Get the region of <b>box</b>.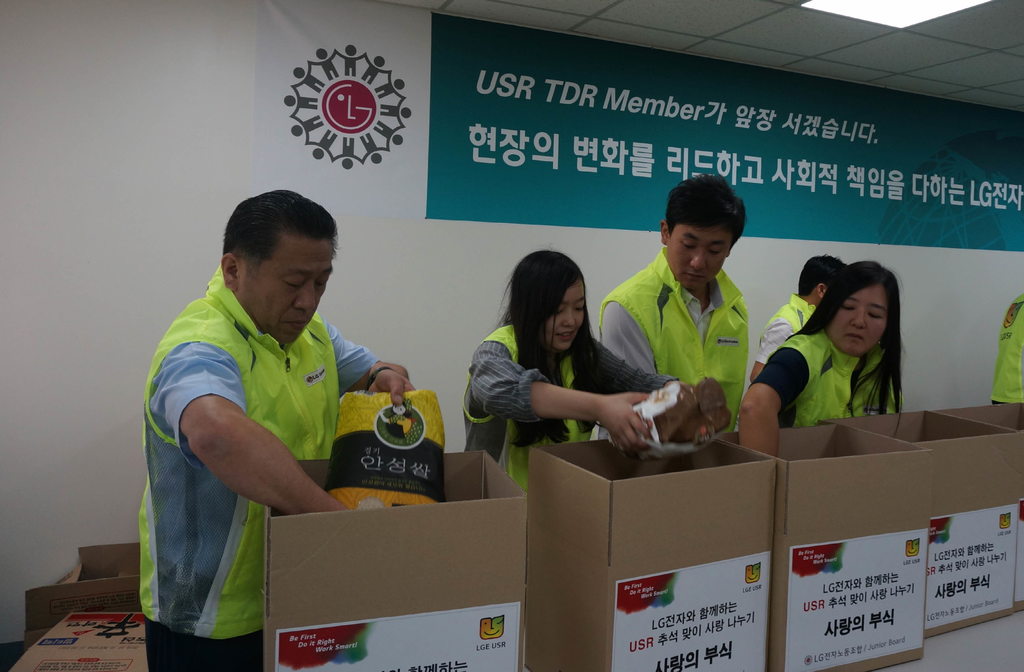
<box>724,422,931,671</box>.
